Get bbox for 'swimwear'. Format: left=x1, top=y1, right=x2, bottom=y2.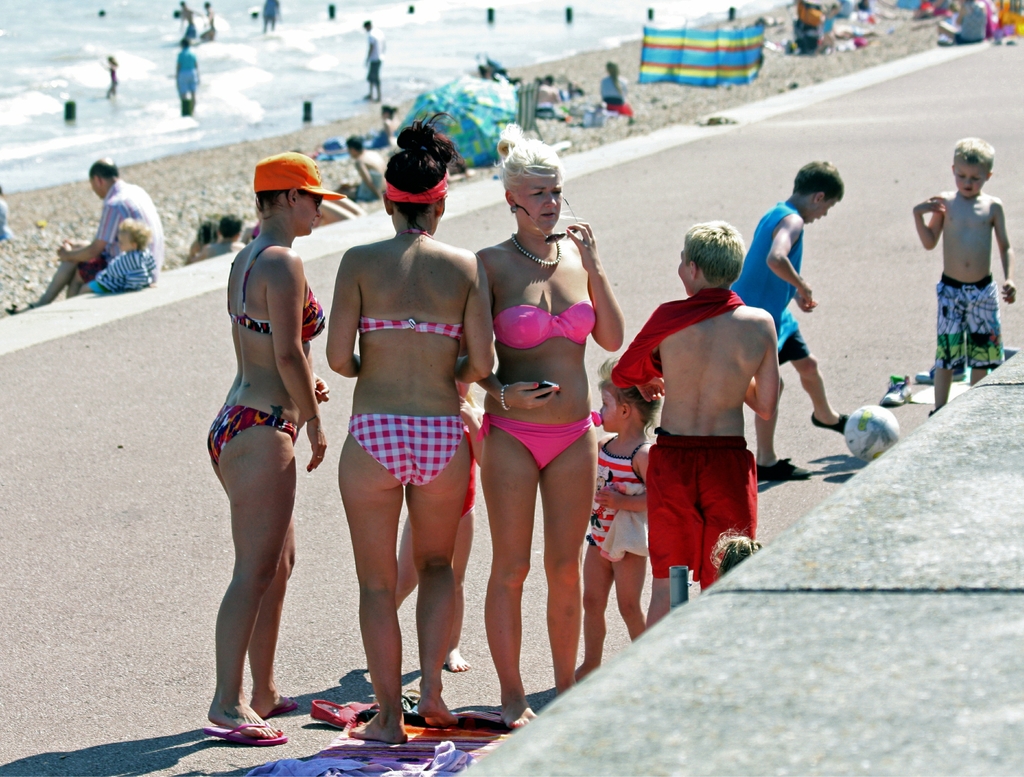
left=356, top=315, right=460, bottom=341.
